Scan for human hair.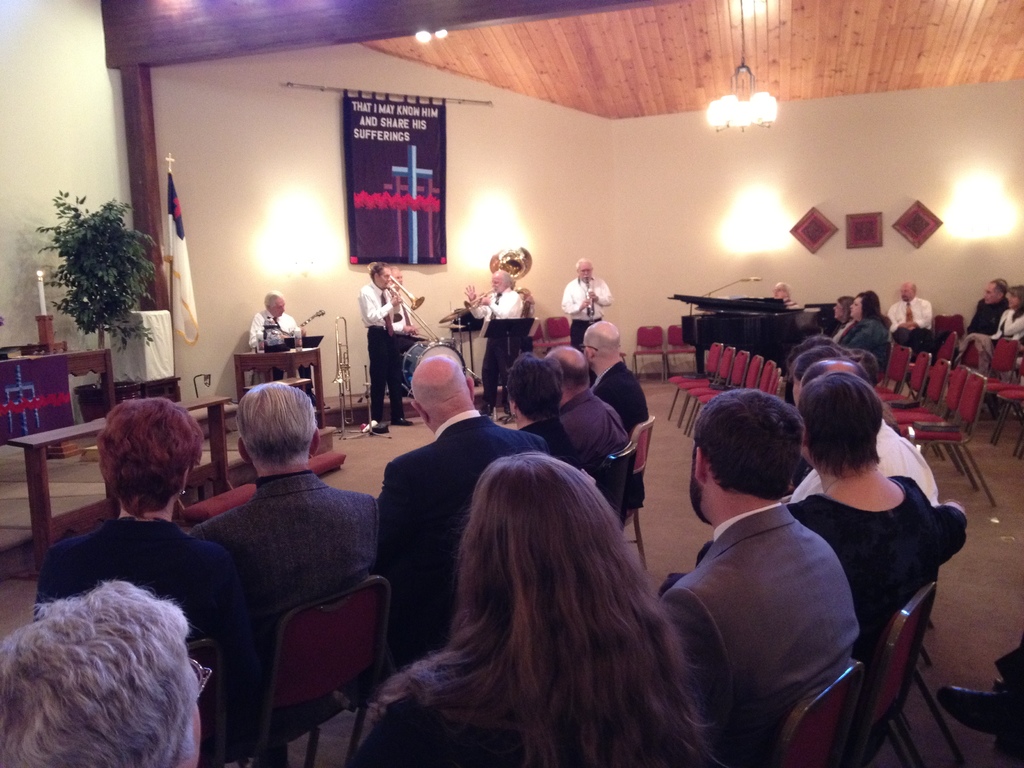
Scan result: detection(584, 327, 623, 362).
